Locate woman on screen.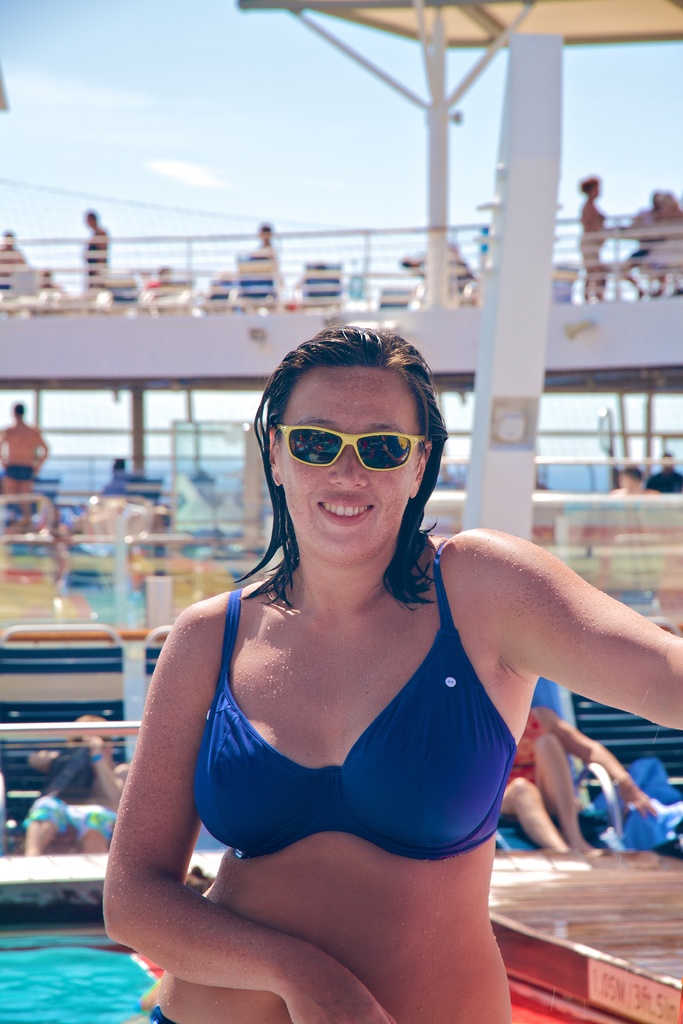
On screen at [579, 175, 605, 305].
